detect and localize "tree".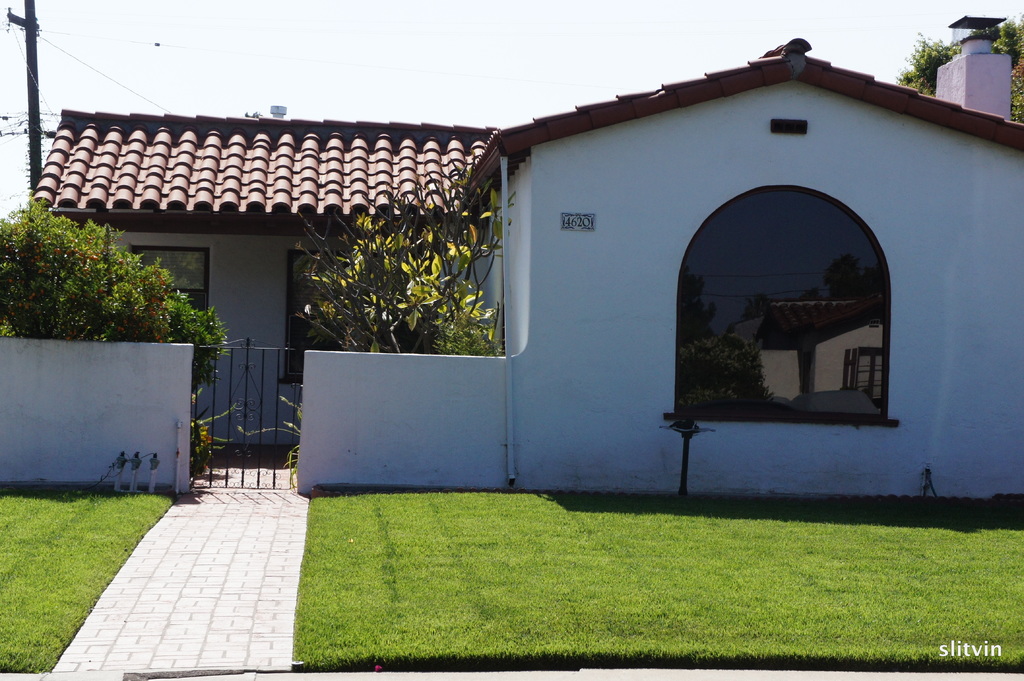
Localized at [281, 184, 484, 351].
